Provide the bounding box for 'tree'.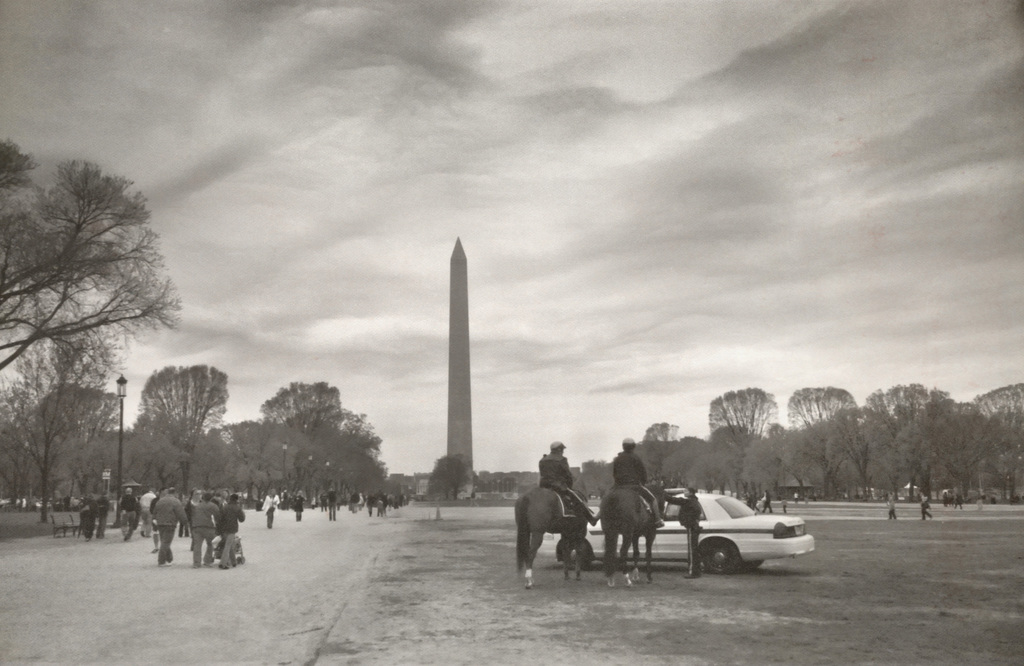
771 424 813 501.
